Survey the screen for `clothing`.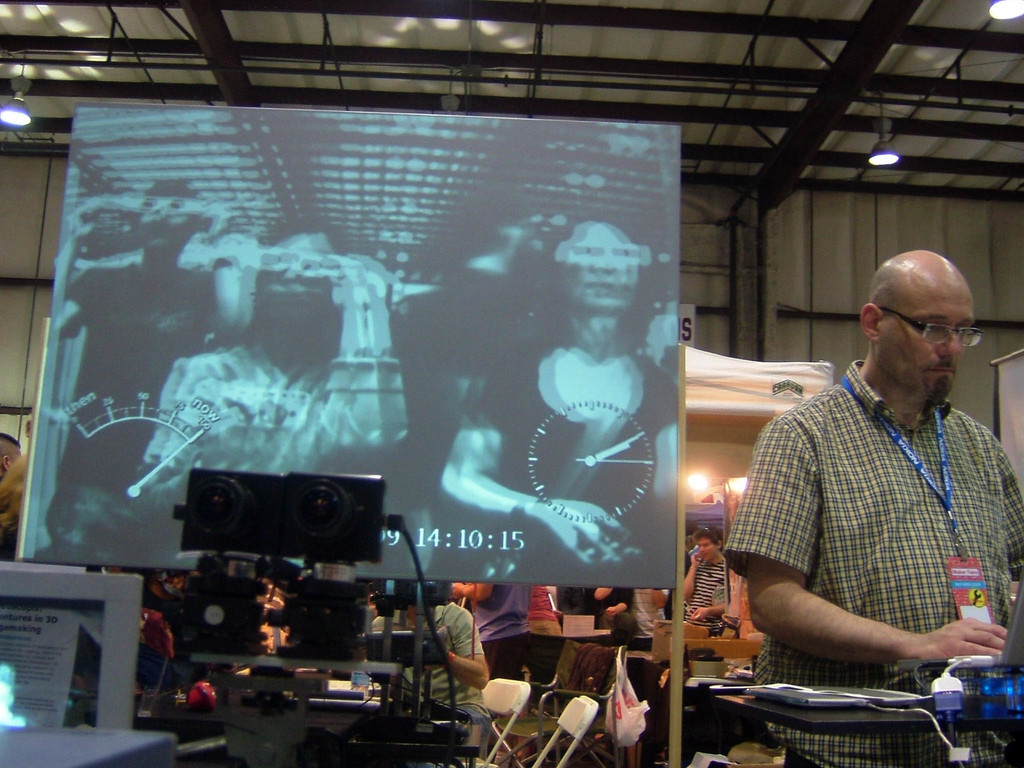
Survey found: [x1=744, y1=340, x2=1023, y2=721].
